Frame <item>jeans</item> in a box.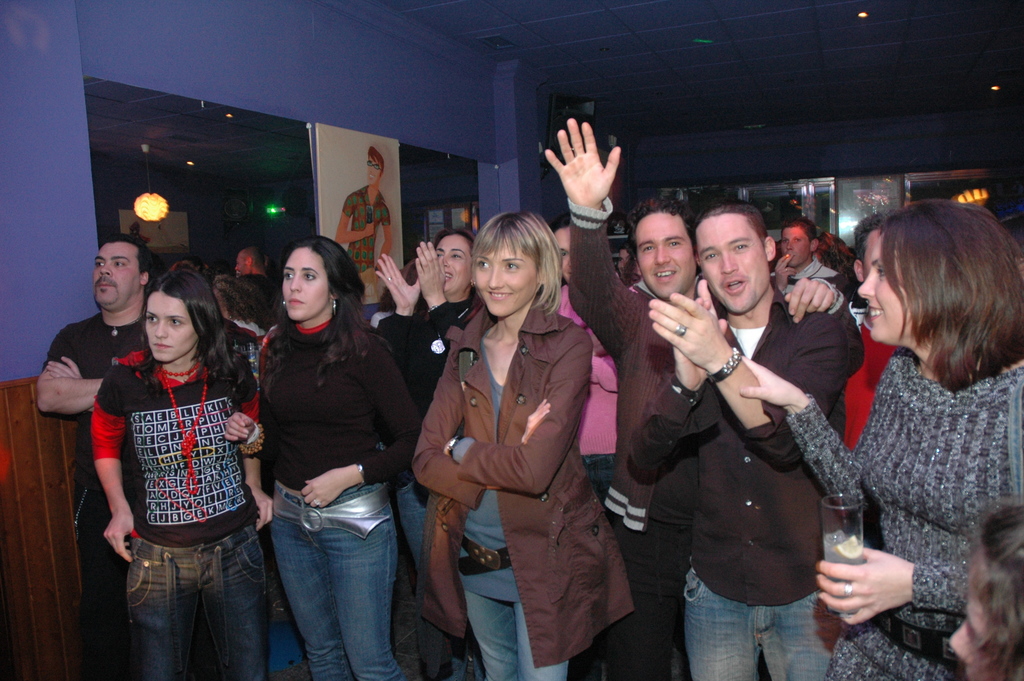
bbox(676, 578, 840, 679).
